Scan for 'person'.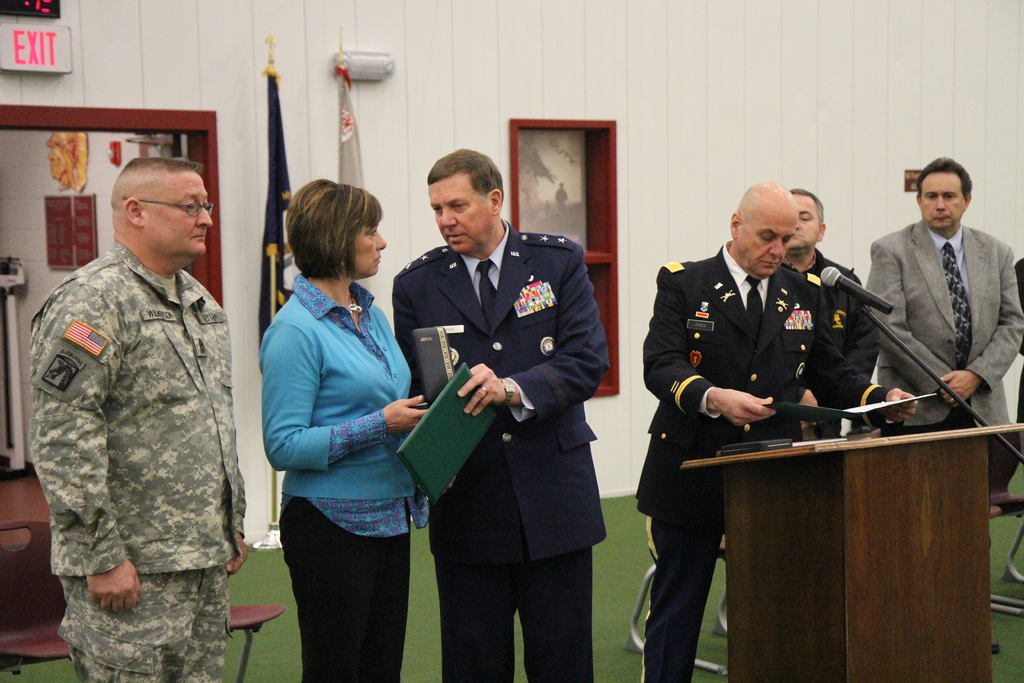
Scan result: (634,184,920,682).
